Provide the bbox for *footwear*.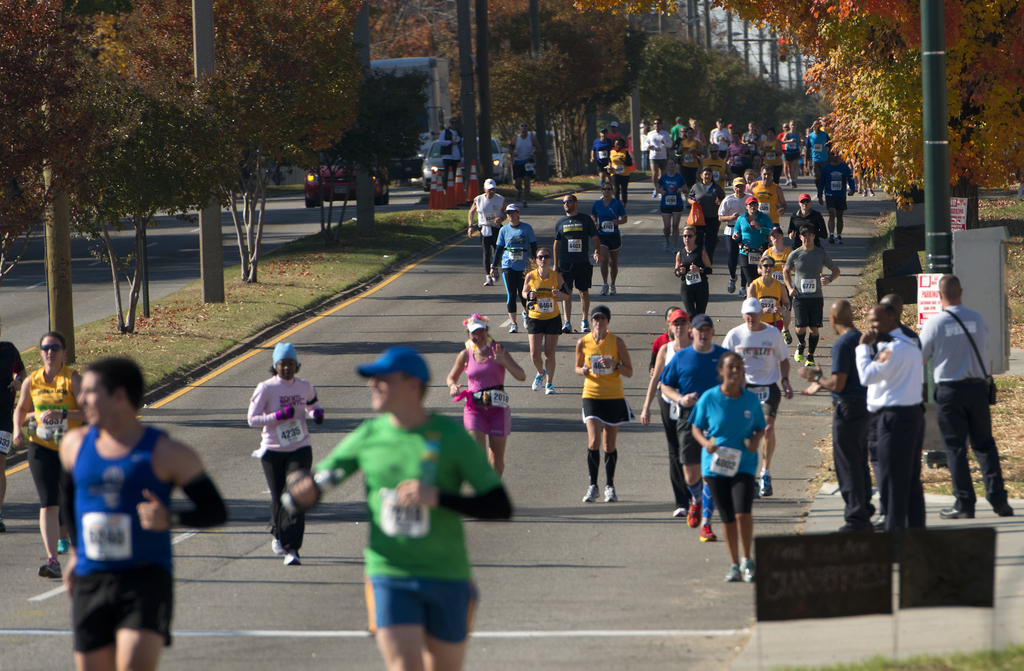
[604, 483, 620, 507].
